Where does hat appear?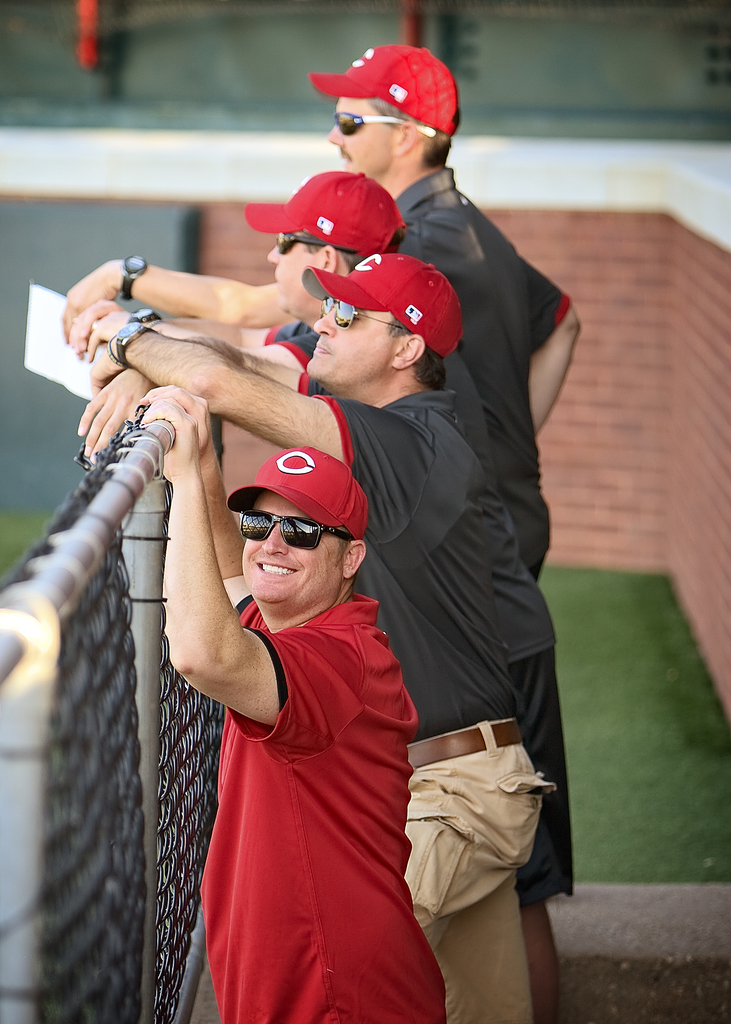
Appears at region(300, 253, 462, 355).
